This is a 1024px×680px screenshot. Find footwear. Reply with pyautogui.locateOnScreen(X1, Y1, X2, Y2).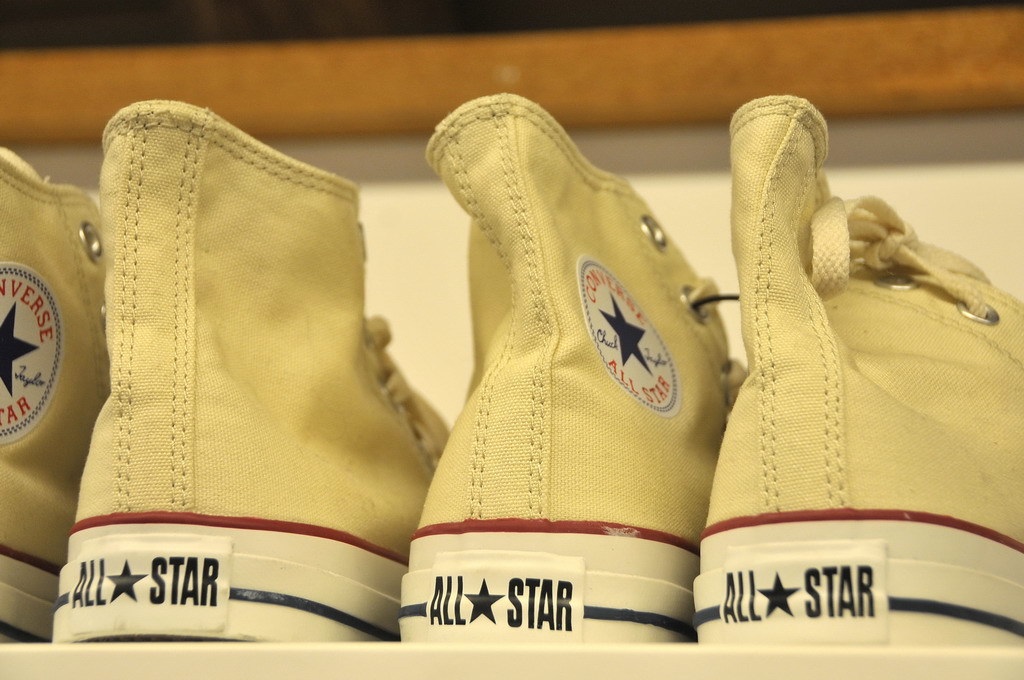
pyautogui.locateOnScreen(690, 100, 1021, 633).
